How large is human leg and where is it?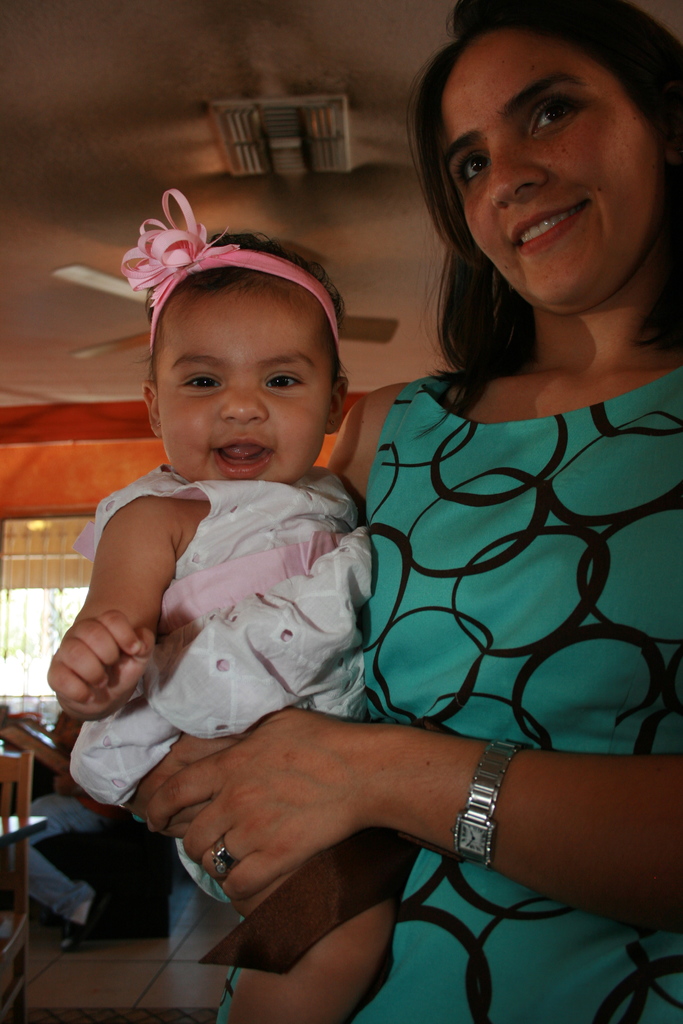
Bounding box: detection(226, 833, 395, 1023).
